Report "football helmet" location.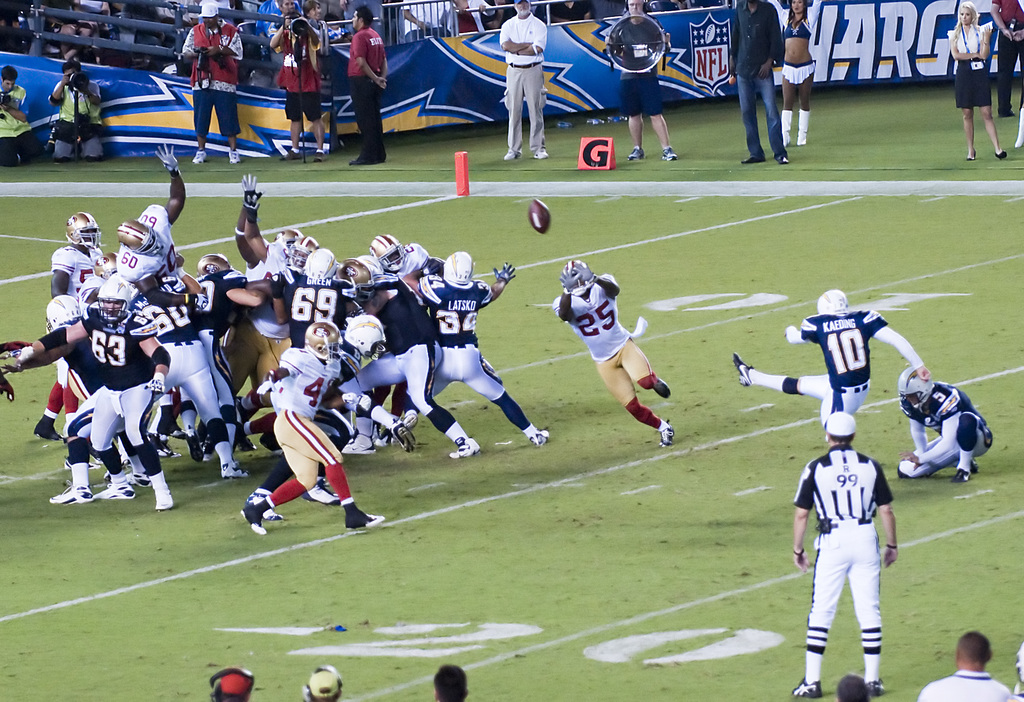
Report: select_region(301, 246, 340, 284).
